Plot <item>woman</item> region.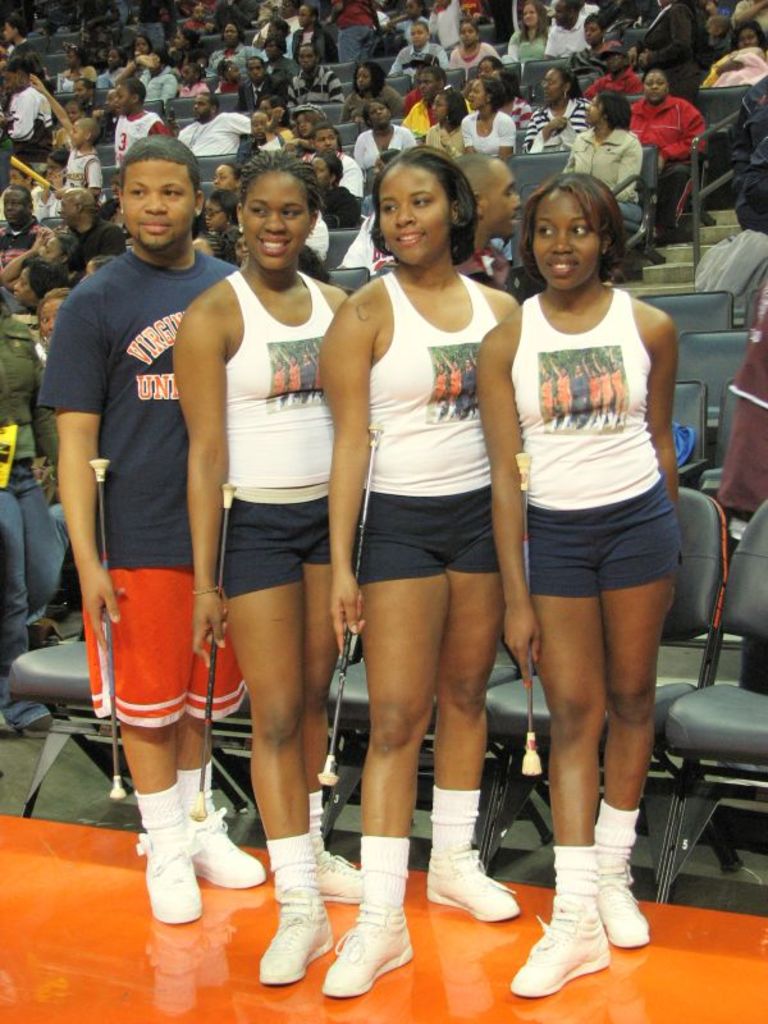
Plotted at 205/192/242/269.
